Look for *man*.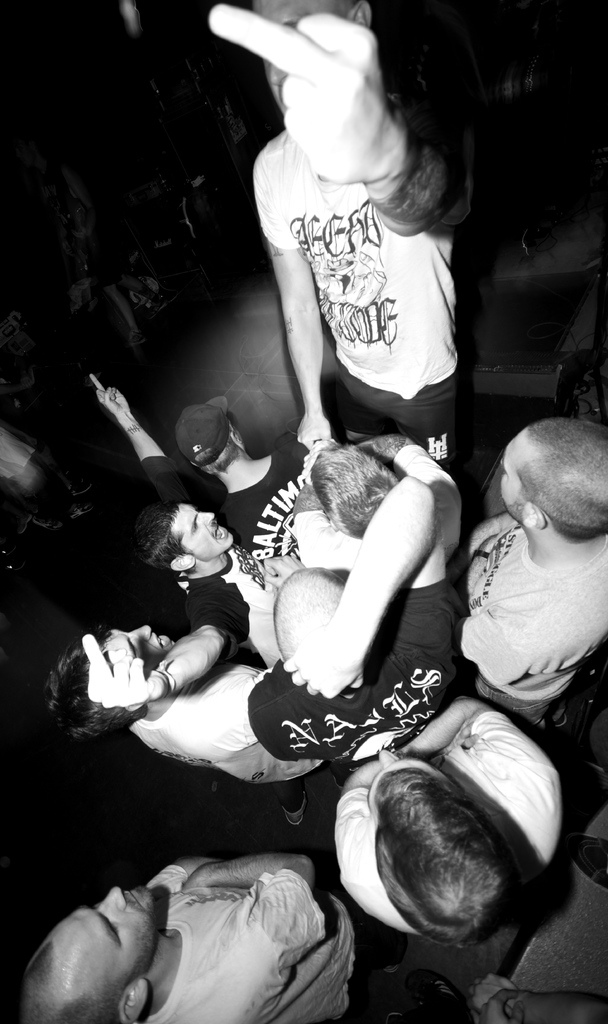
Found: locate(457, 417, 607, 742).
